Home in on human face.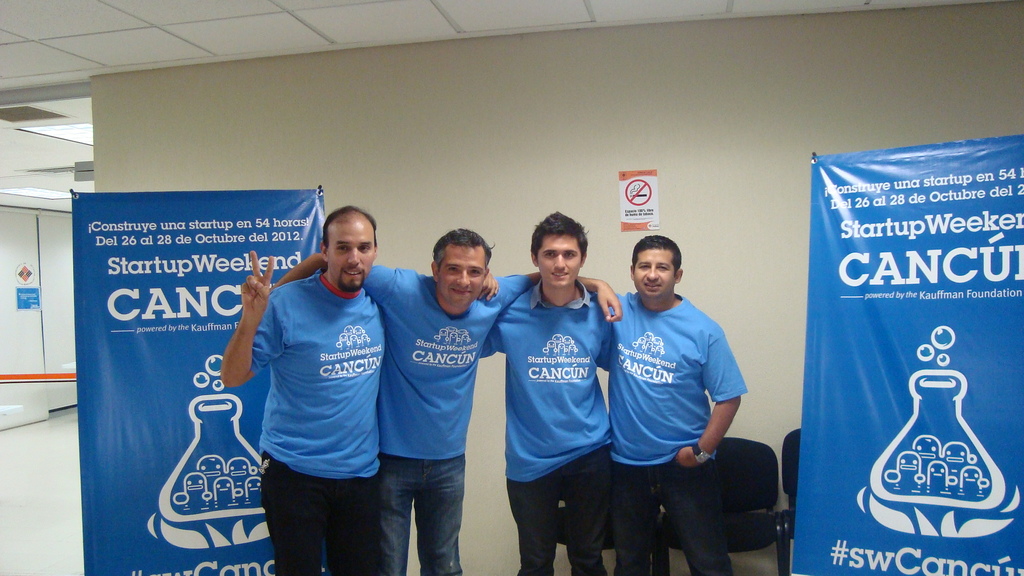
Homed in at (x1=630, y1=244, x2=673, y2=301).
